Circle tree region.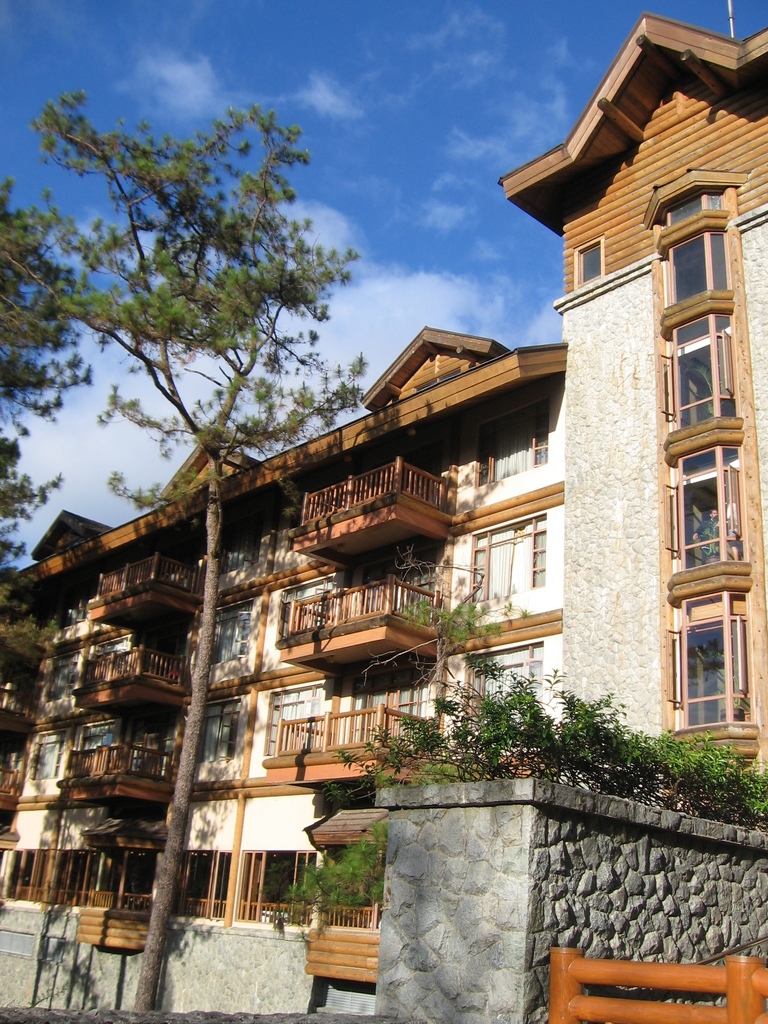
Region: {"x1": 0, "y1": 85, "x2": 367, "y2": 1012}.
